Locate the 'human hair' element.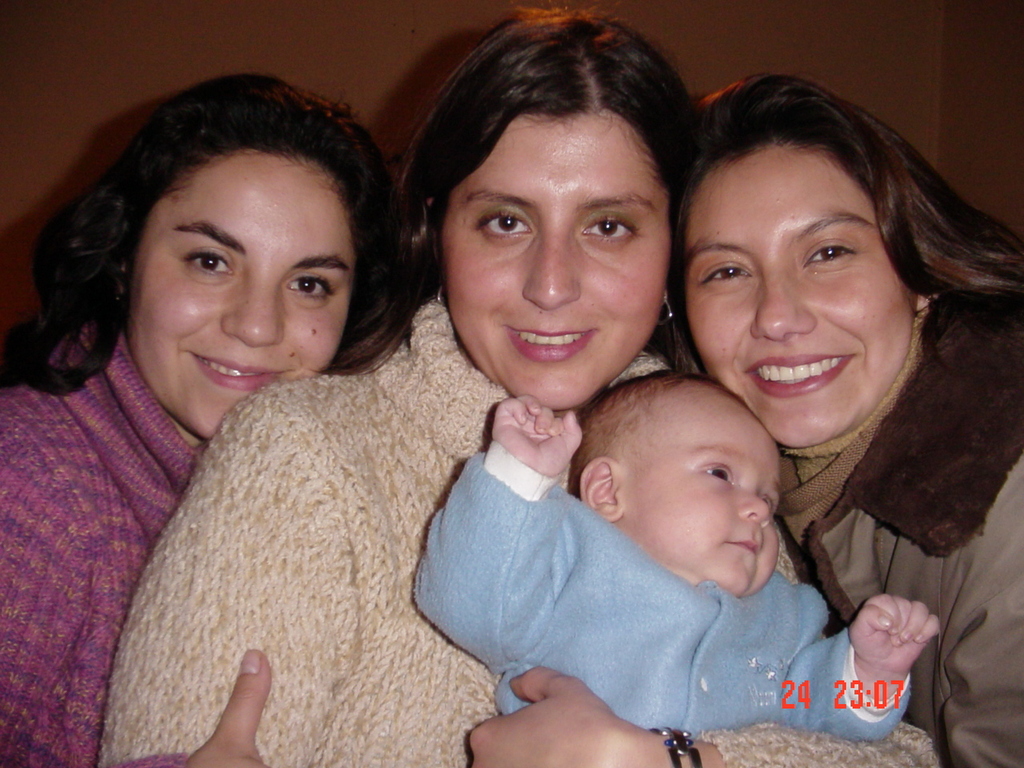
Element bbox: Rect(331, 9, 698, 375).
